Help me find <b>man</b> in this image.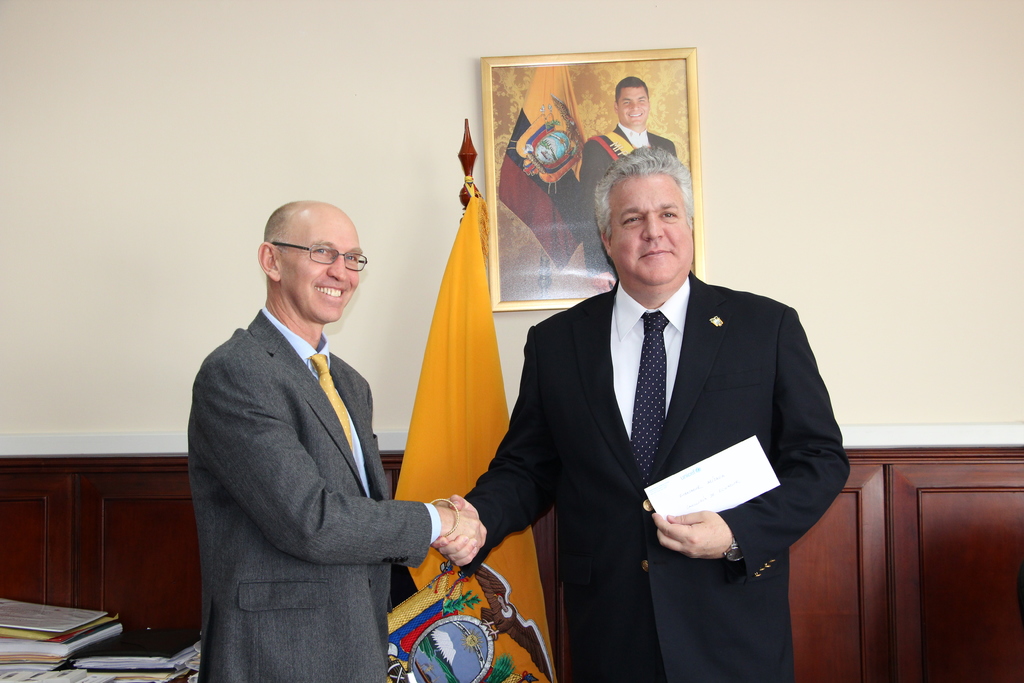
Found it: 579/75/675/289.
